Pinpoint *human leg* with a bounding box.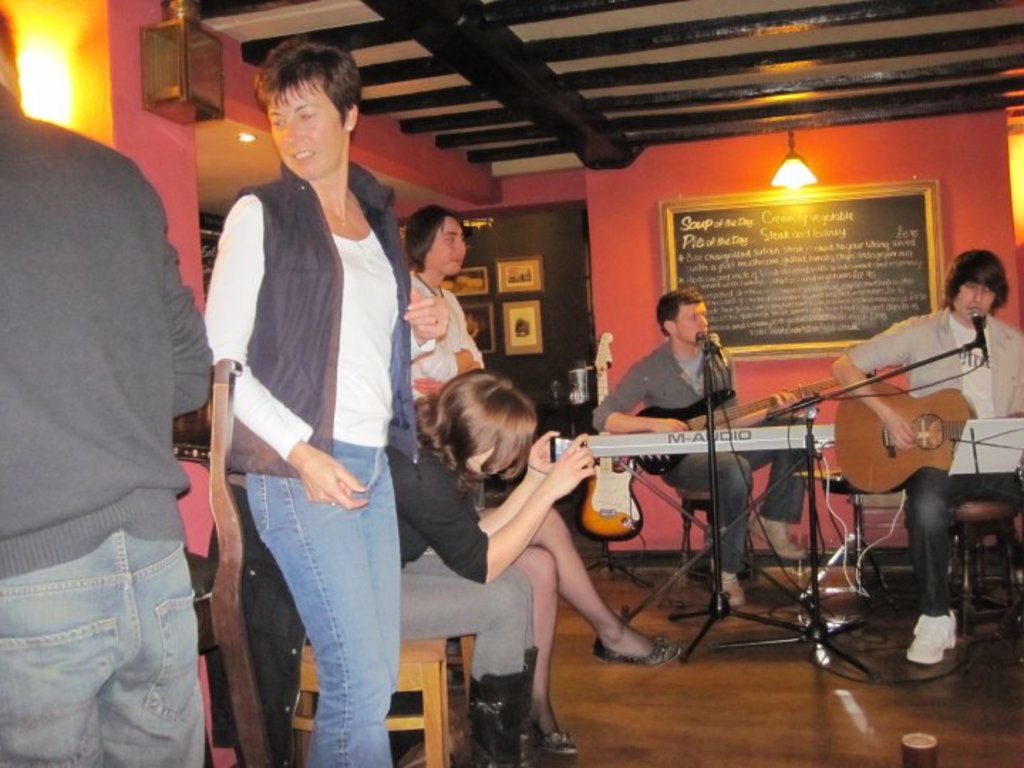
[x1=246, y1=444, x2=407, y2=767].
